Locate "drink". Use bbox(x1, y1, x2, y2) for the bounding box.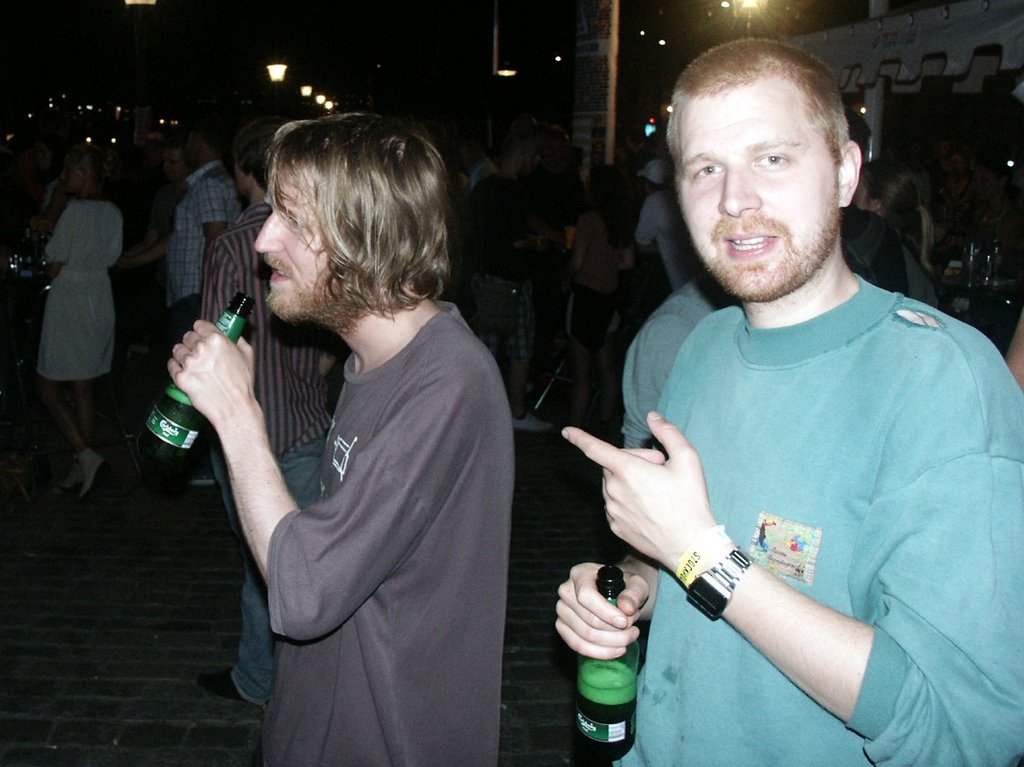
bbox(572, 665, 638, 762).
